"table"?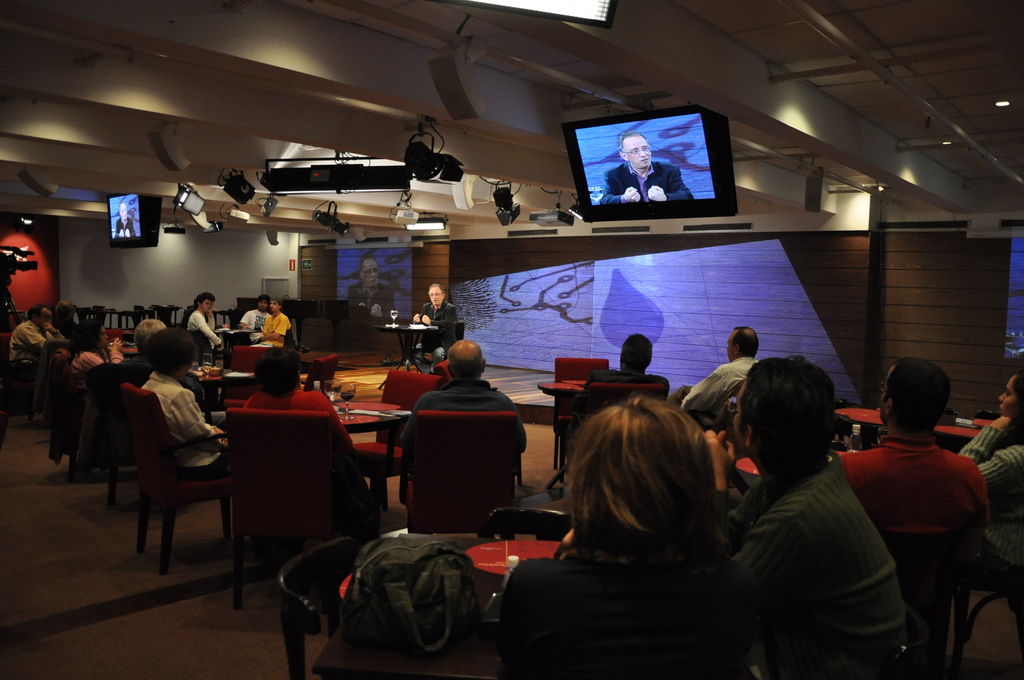
(left=377, top=321, right=440, bottom=388)
